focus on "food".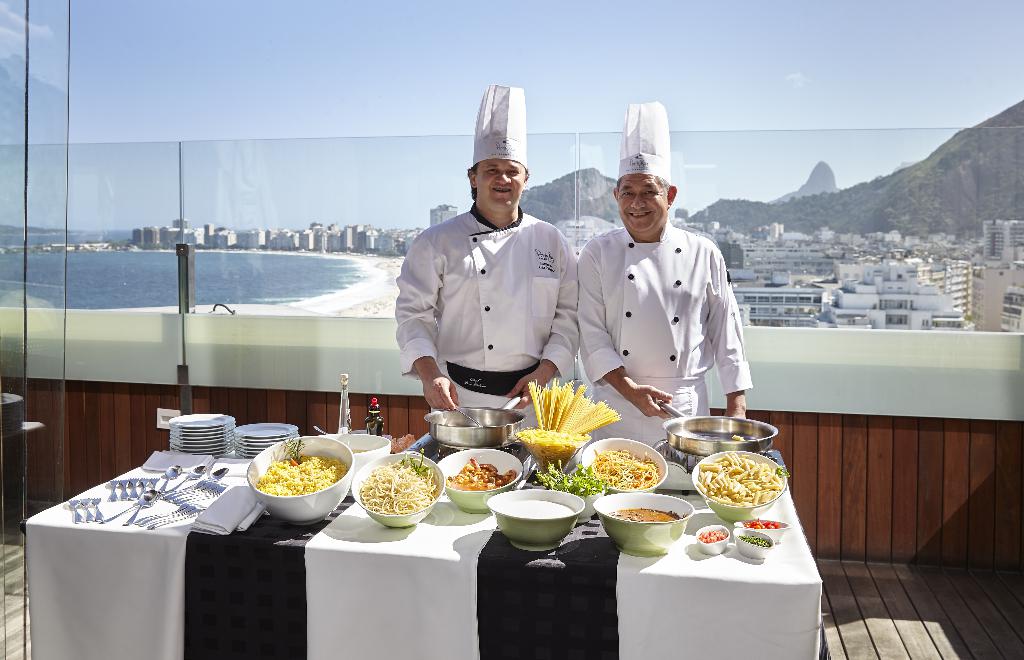
Focused at [x1=606, y1=497, x2=684, y2=522].
